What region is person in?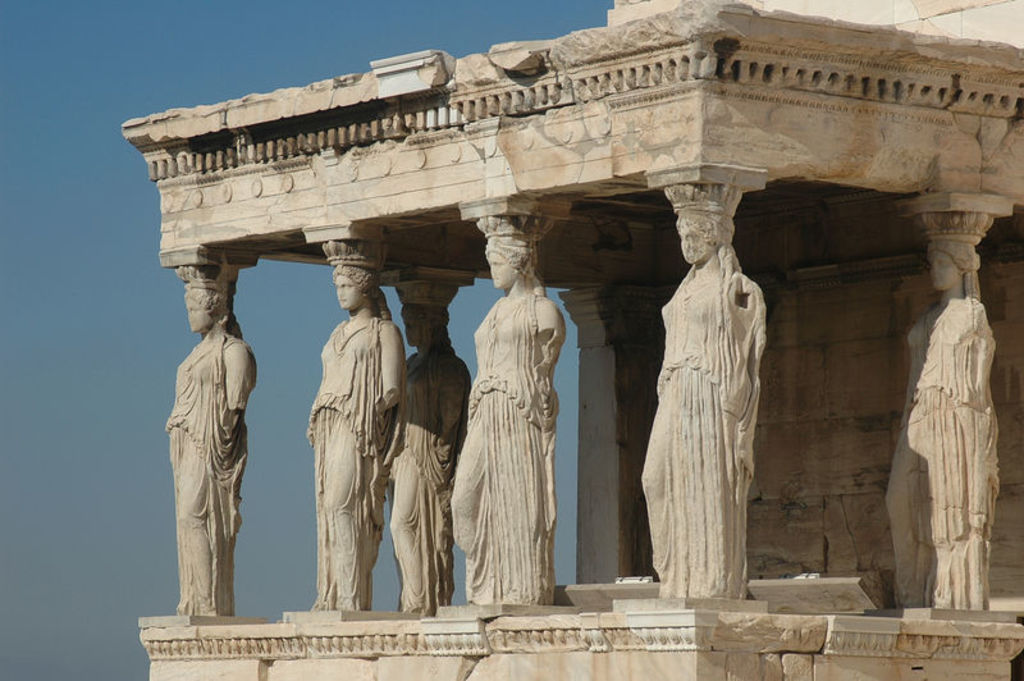
select_region(879, 242, 1002, 617).
